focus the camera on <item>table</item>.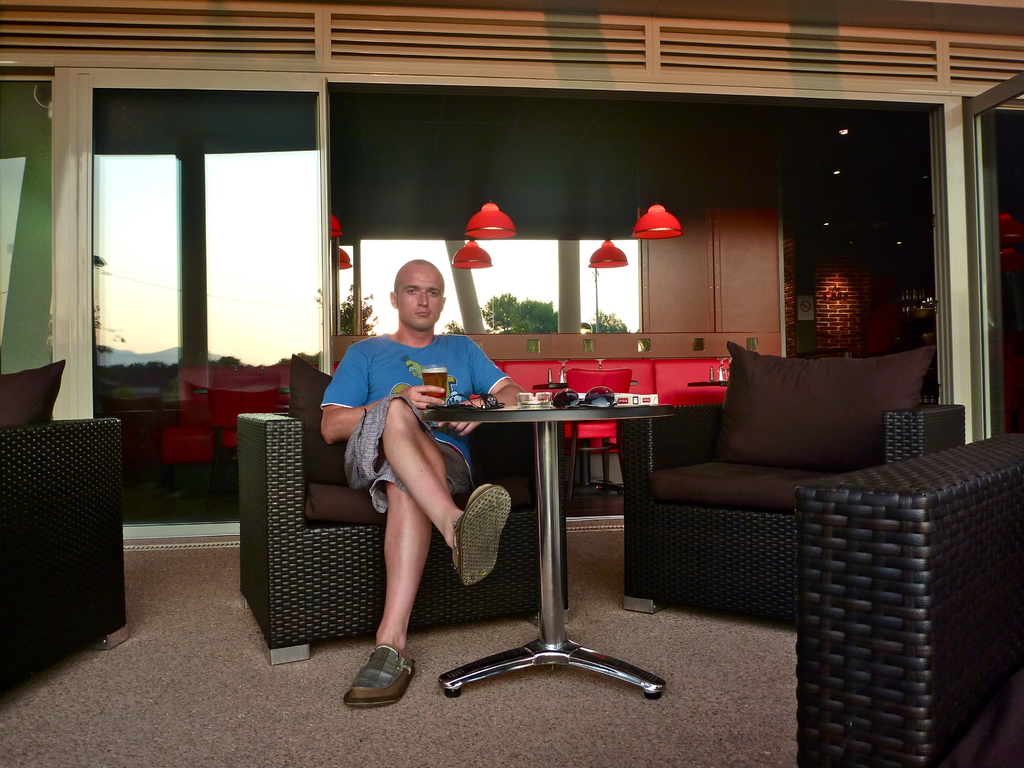
Focus region: 419/394/678/697.
